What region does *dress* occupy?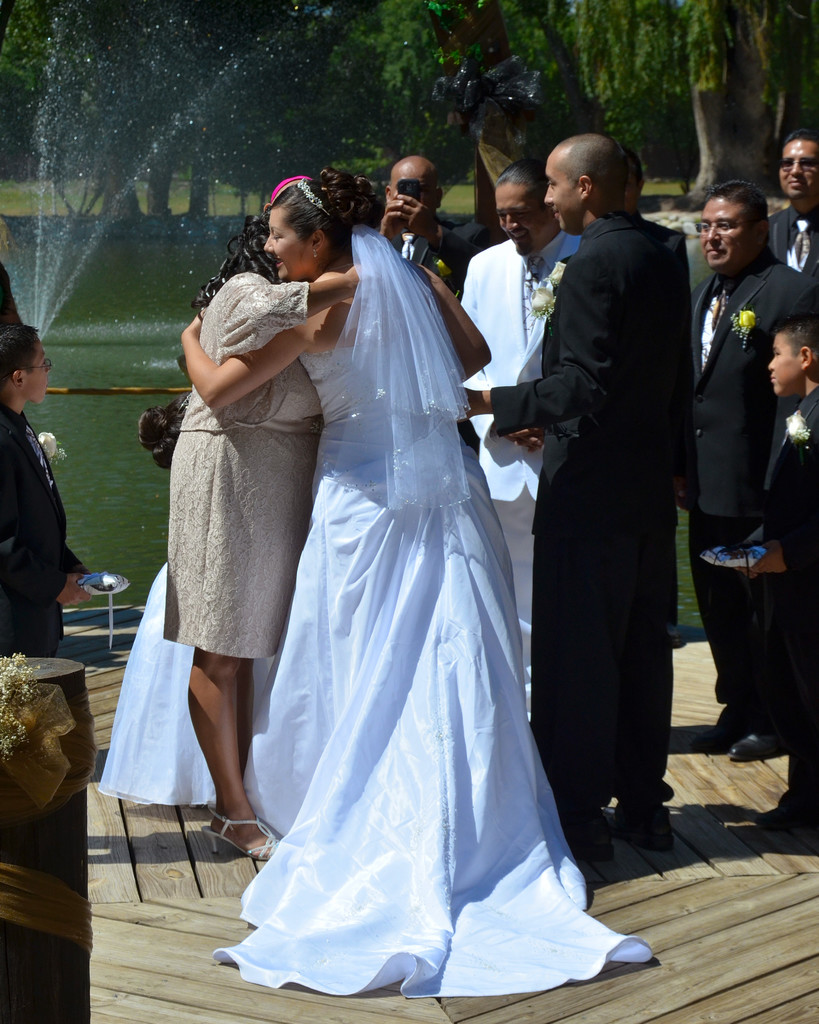
[209, 302, 655, 1000].
